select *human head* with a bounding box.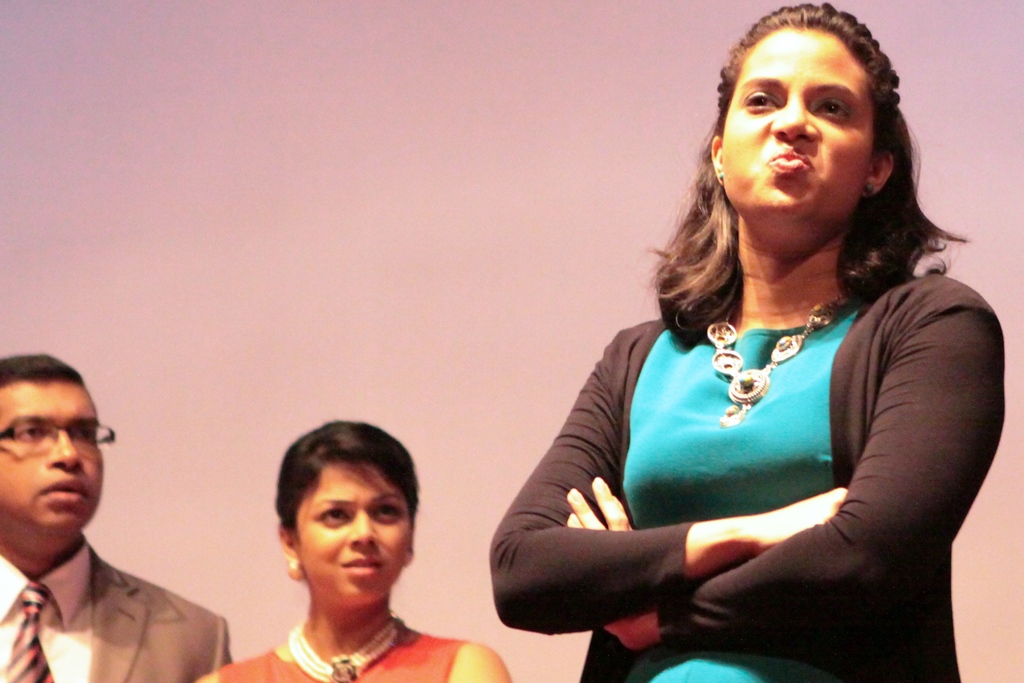
[0, 350, 116, 538].
